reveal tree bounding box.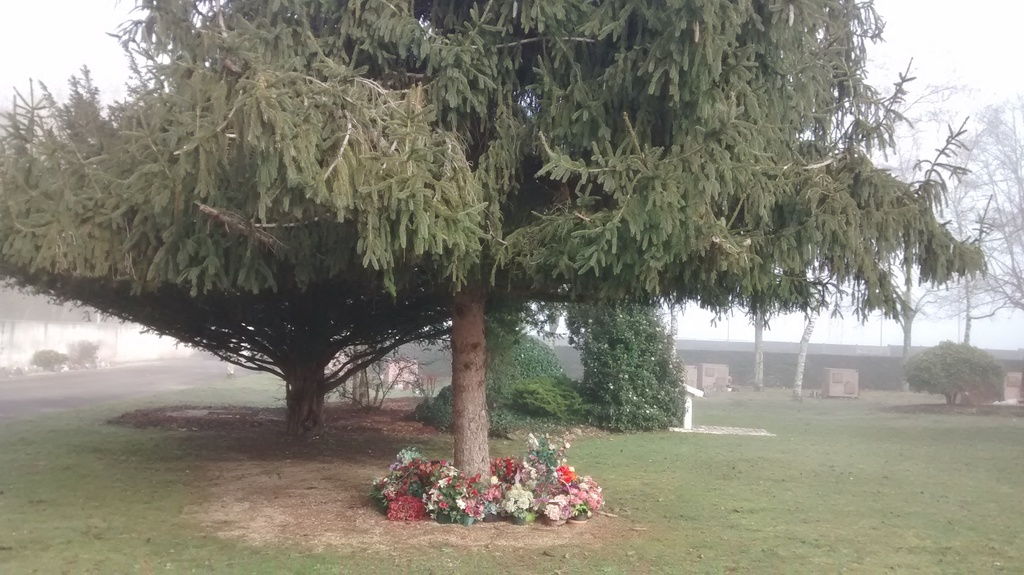
Revealed: (x1=936, y1=92, x2=1023, y2=318).
